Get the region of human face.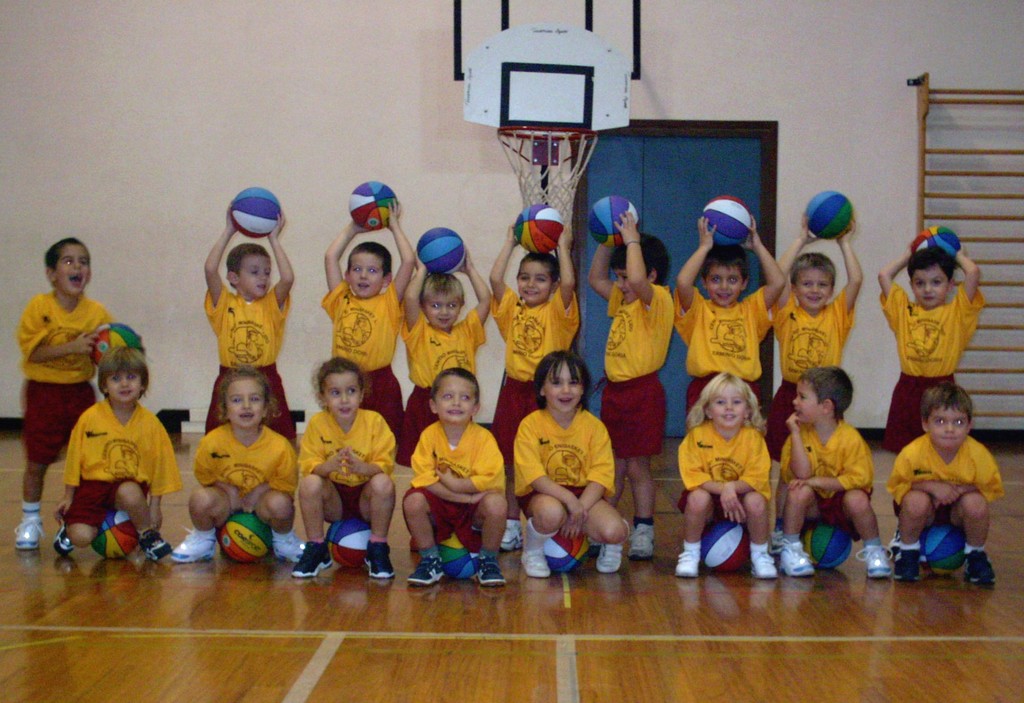
bbox=[545, 365, 580, 412].
